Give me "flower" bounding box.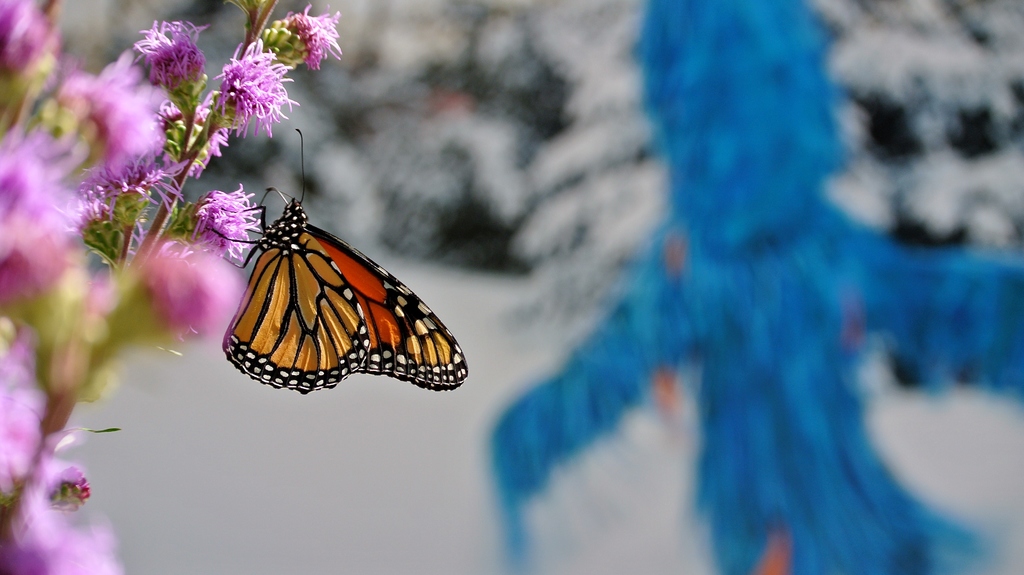
189 185 264 265.
